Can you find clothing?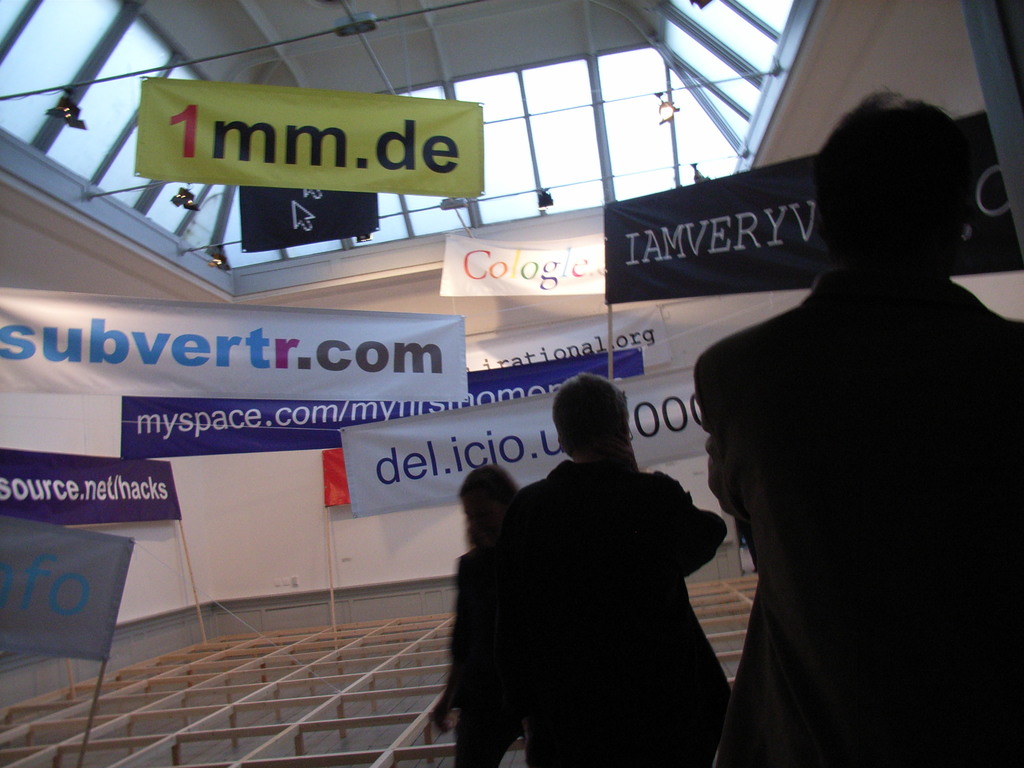
Yes, bounding box: detection(698, 229, 1023, 767).
